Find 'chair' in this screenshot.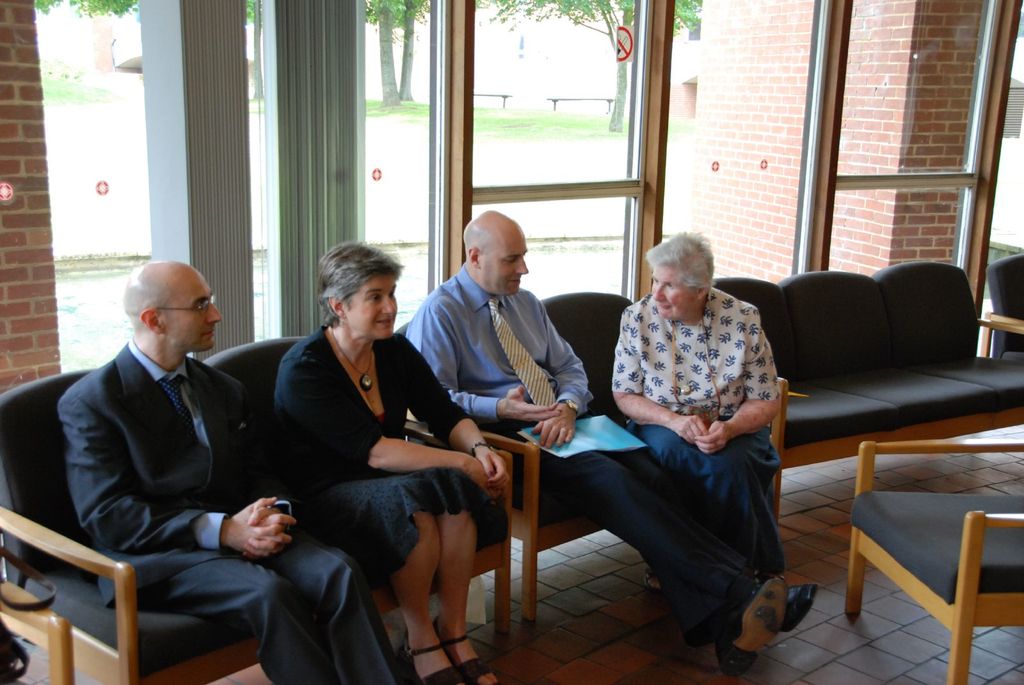
The bounding box for 'chair' is rect(837, 411, 1012, 673).
